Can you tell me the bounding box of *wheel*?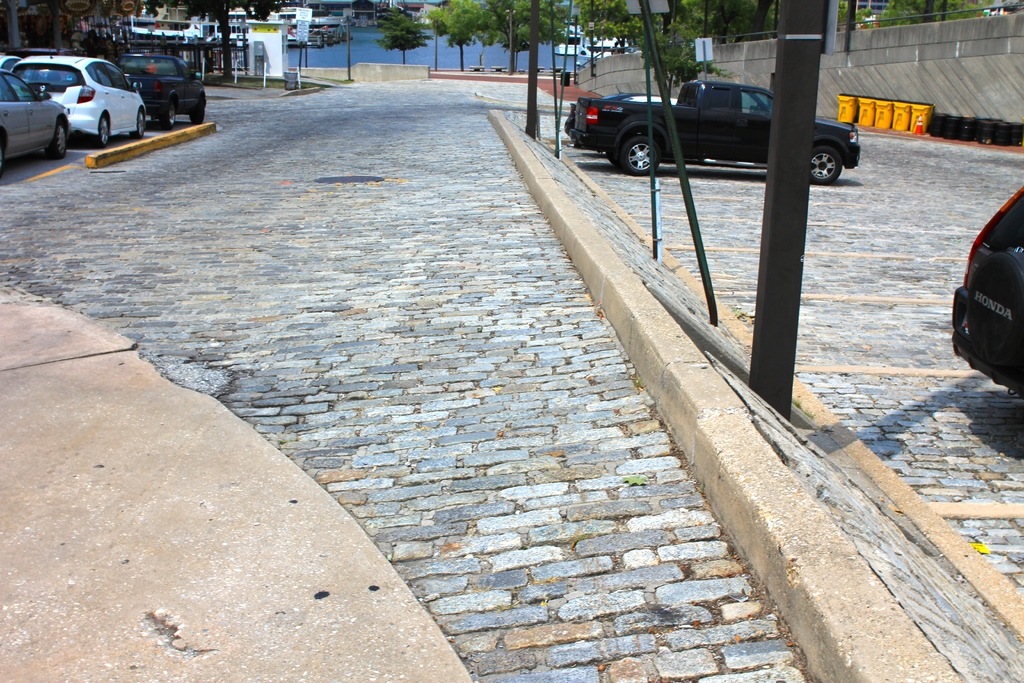
(812,140,841,183).
